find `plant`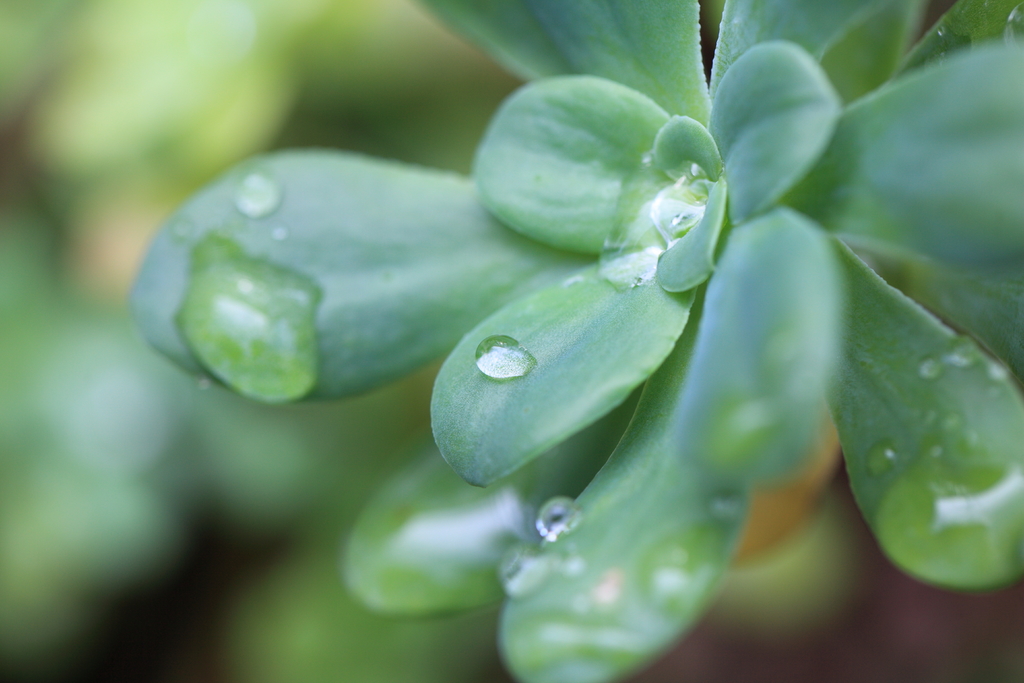
(x1=132, y1=0, x2=1023, y2=682)
